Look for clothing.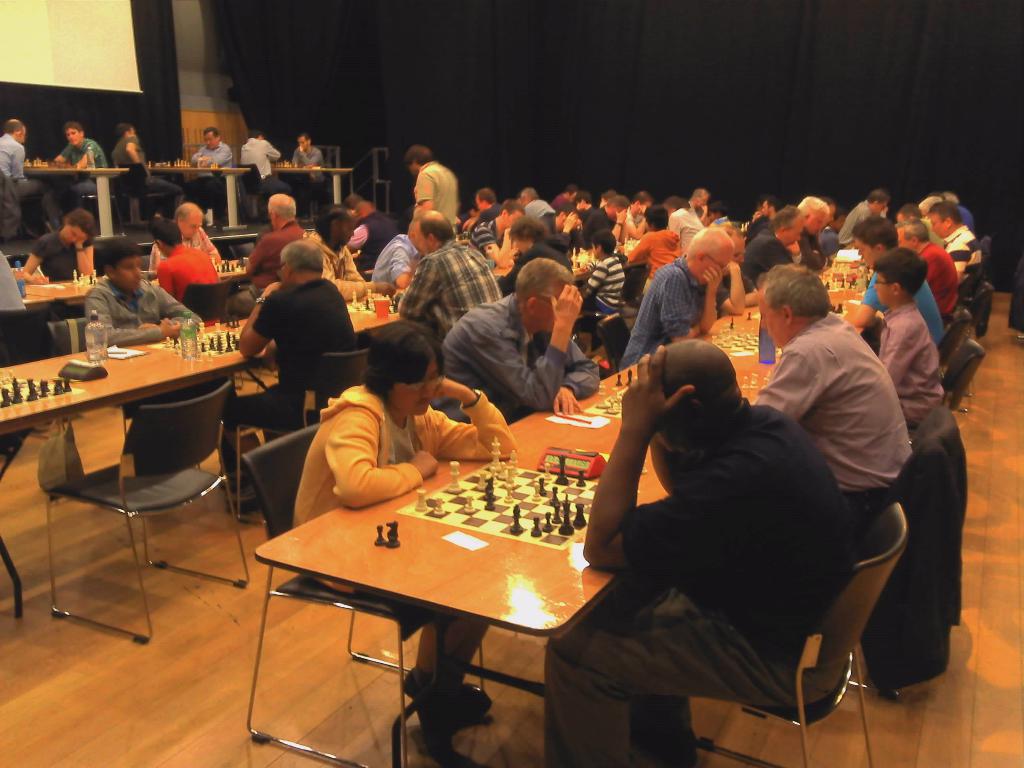
Found: [x1=156, y1=241, x2=219, y2=303].
